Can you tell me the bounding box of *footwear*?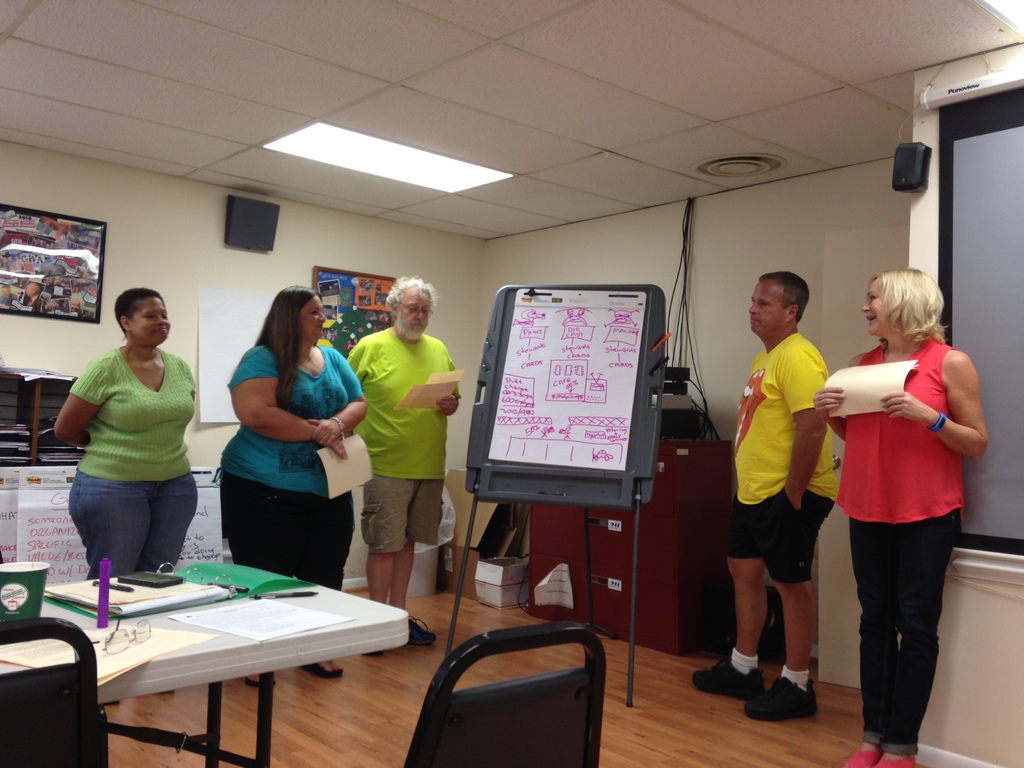
Rect(245, 668, 280, 689).
